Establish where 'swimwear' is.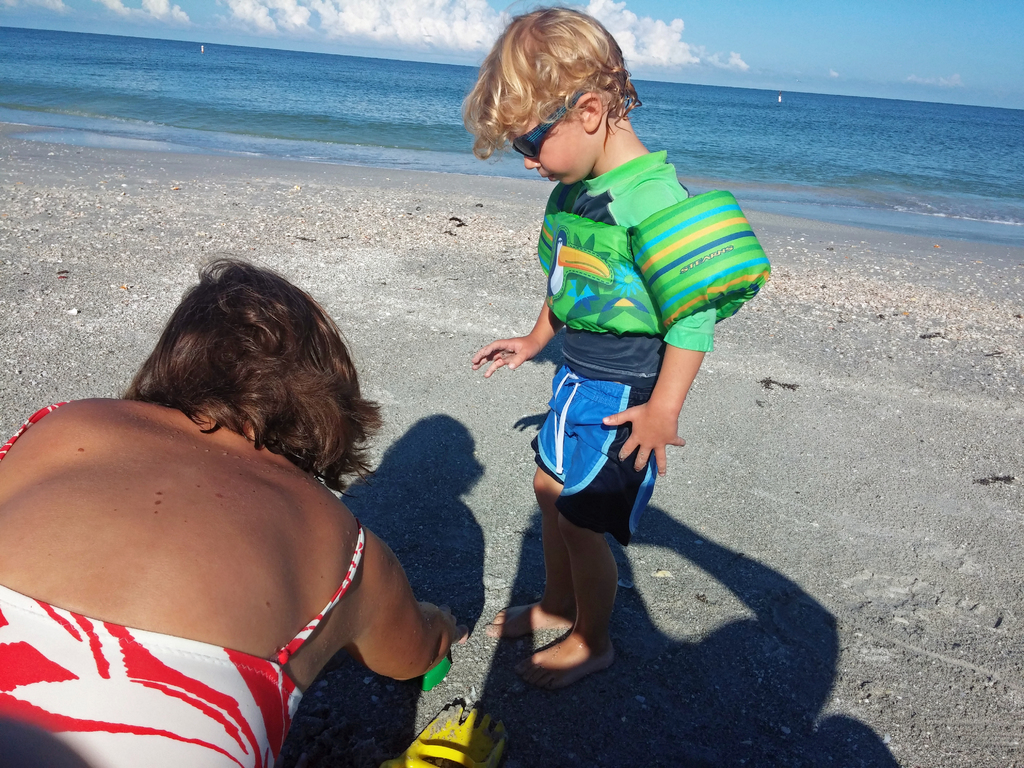
Established at box(0, 396, 304, 737).
